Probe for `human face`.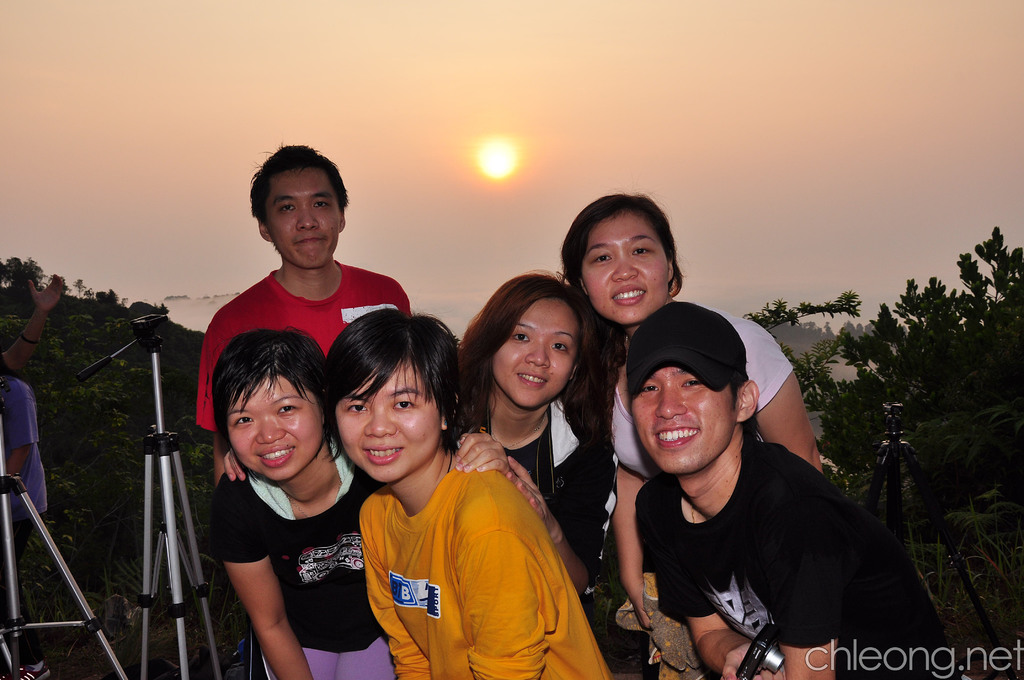
Probe result: box(584, 215, 668, 319).
